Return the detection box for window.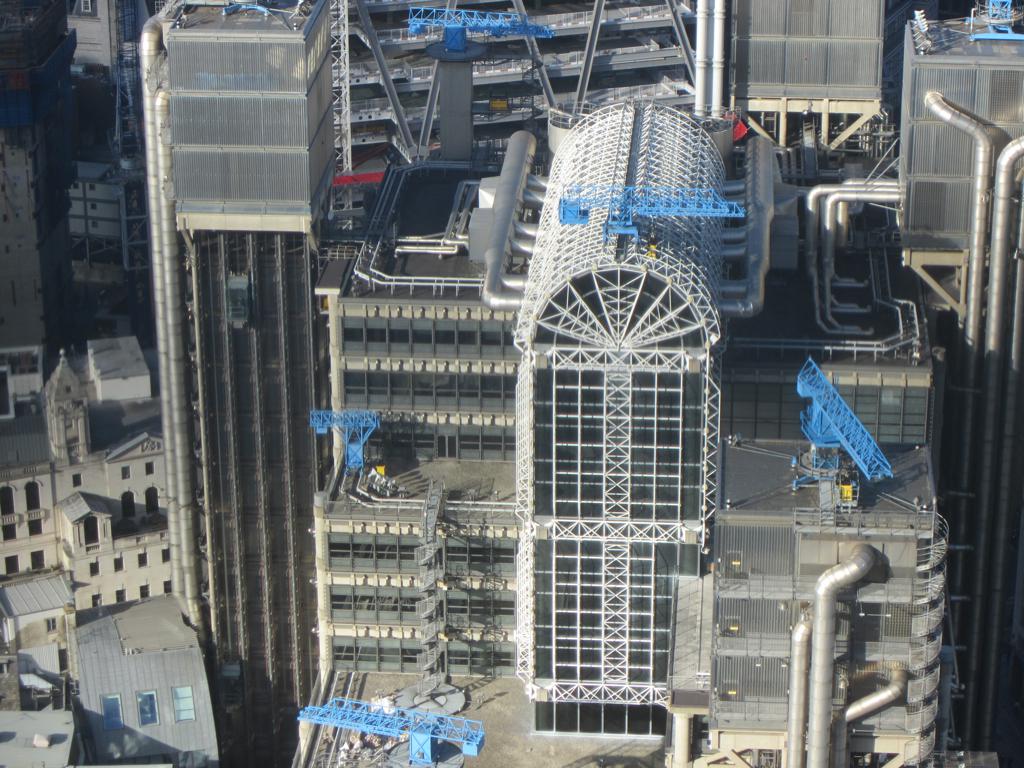
<bbox>95, 692, 121, 741</bbox>.
